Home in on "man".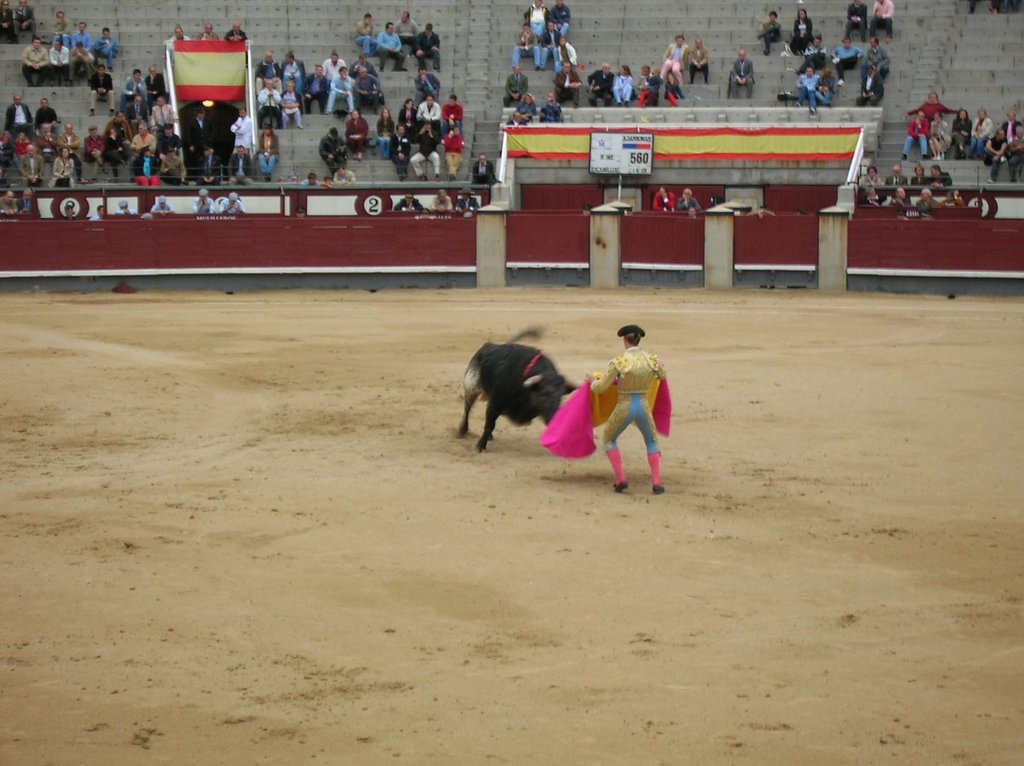
Homed in at bbox=[547, 0, 578, 37].
